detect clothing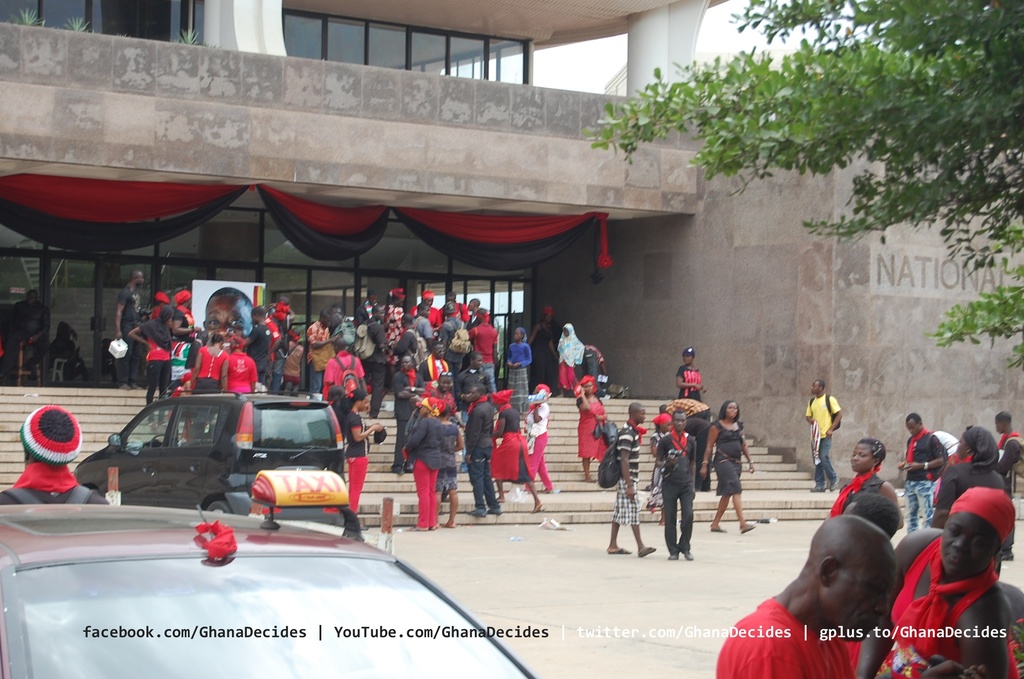
l=142, t=323, r=164, b=418
